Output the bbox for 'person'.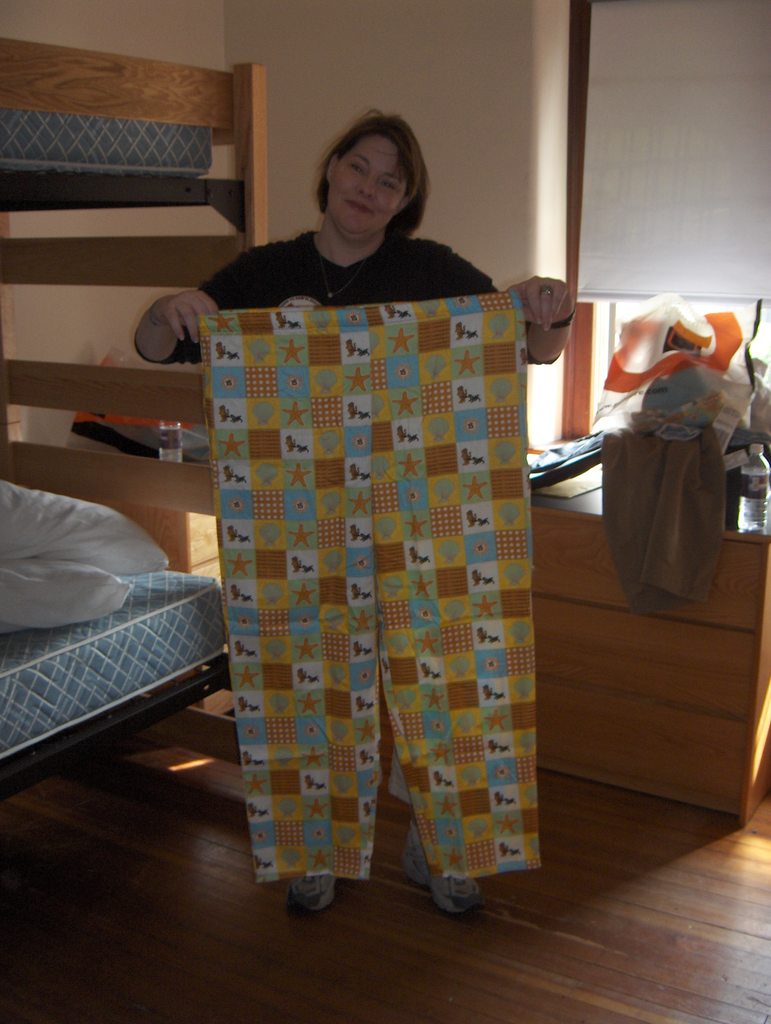
BBox(129, 106, 579, 915).
